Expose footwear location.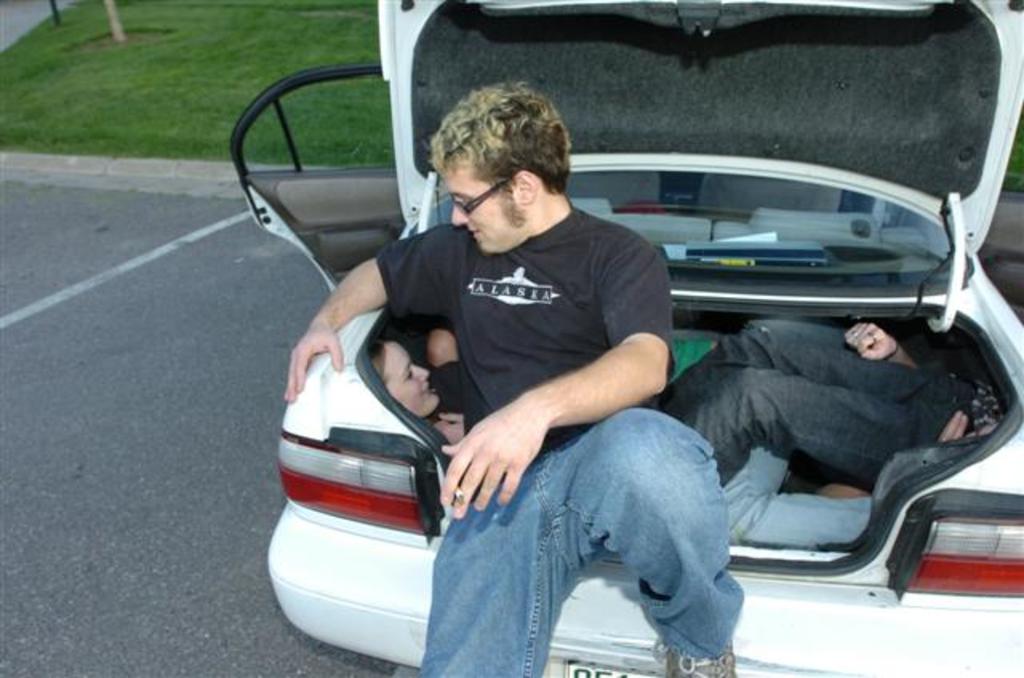
Exposed at 650:648:739:676.
